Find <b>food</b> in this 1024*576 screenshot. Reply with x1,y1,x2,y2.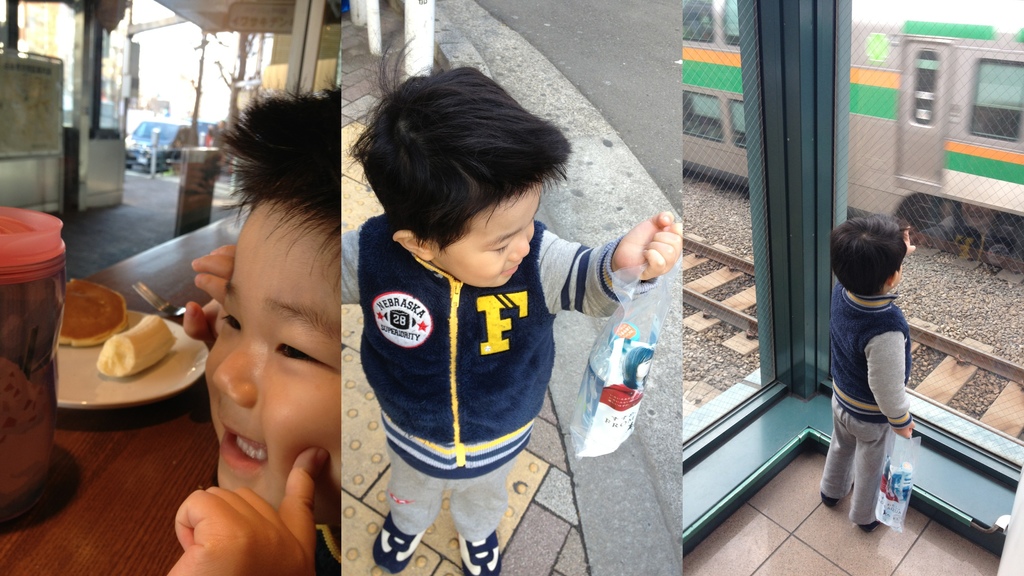
82,303,170,371.
